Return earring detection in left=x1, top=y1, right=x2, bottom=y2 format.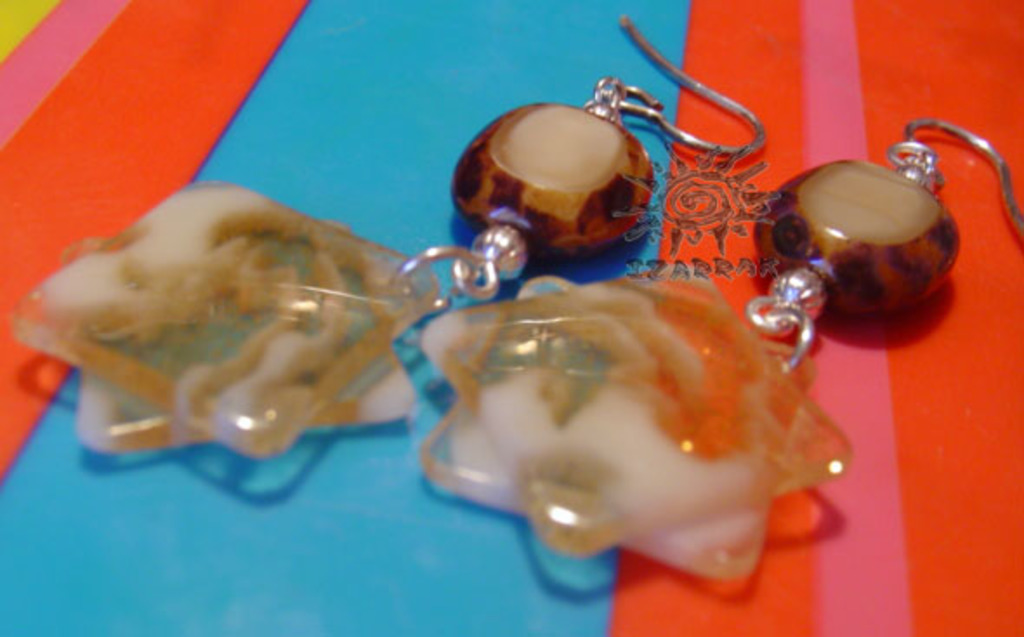
left=382, top=116, right=1022, bottom=592.
